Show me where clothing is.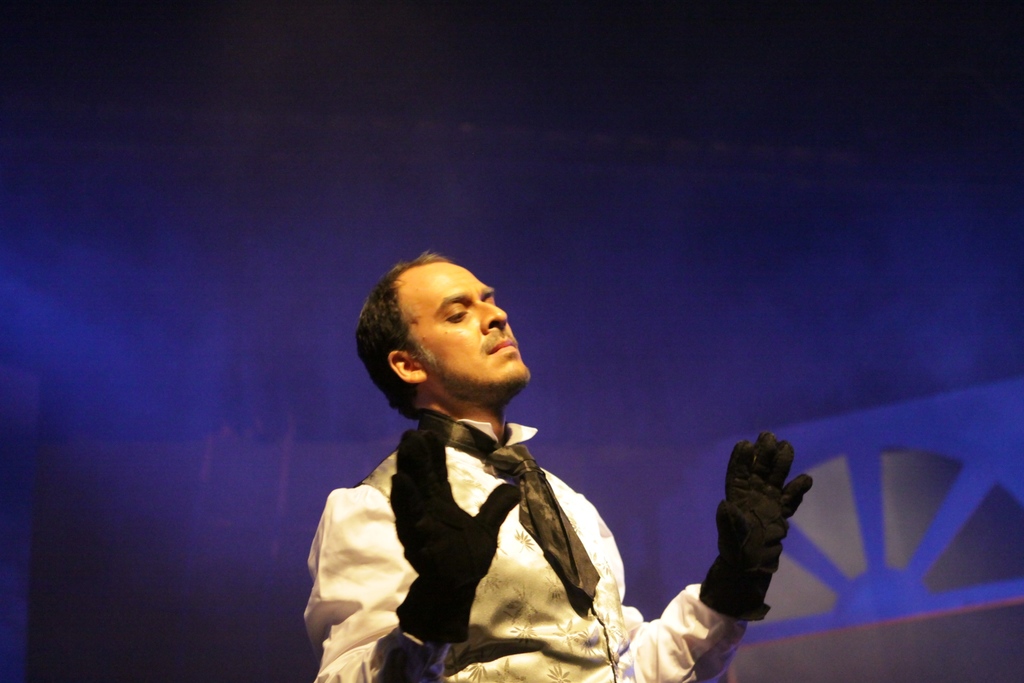
clothing is at region(307, 340, 652, 671).
